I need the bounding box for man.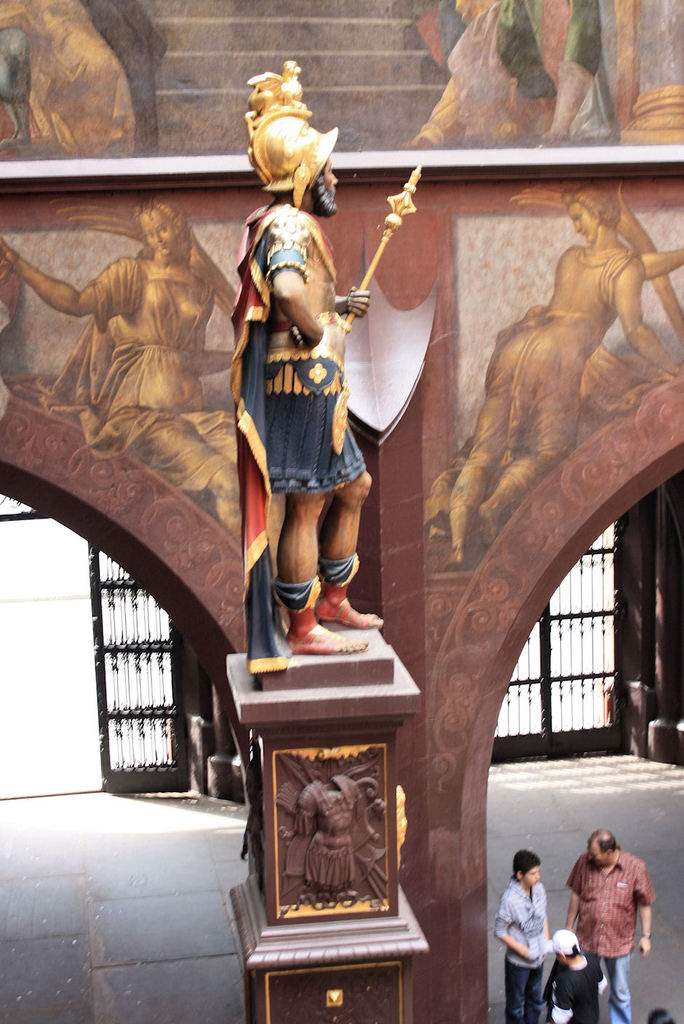
Here it is: detection(494, 849, 550, 1023).
